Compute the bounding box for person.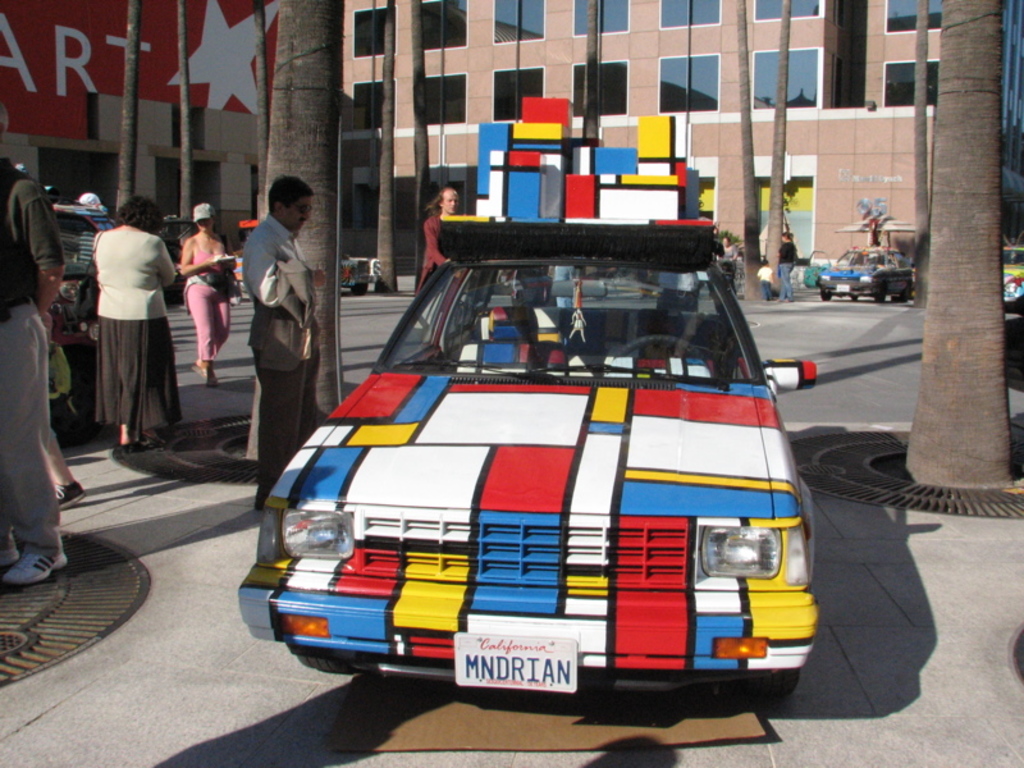
<region>716, 236, 741, 293</region>.
